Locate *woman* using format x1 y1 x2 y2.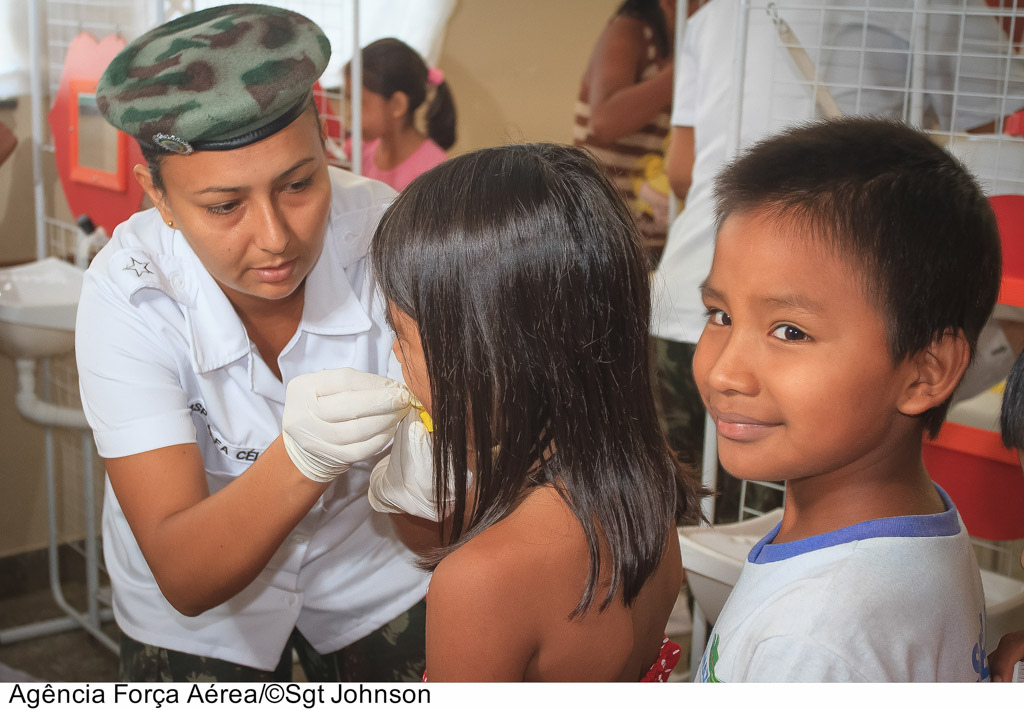
61 0 404 685.
